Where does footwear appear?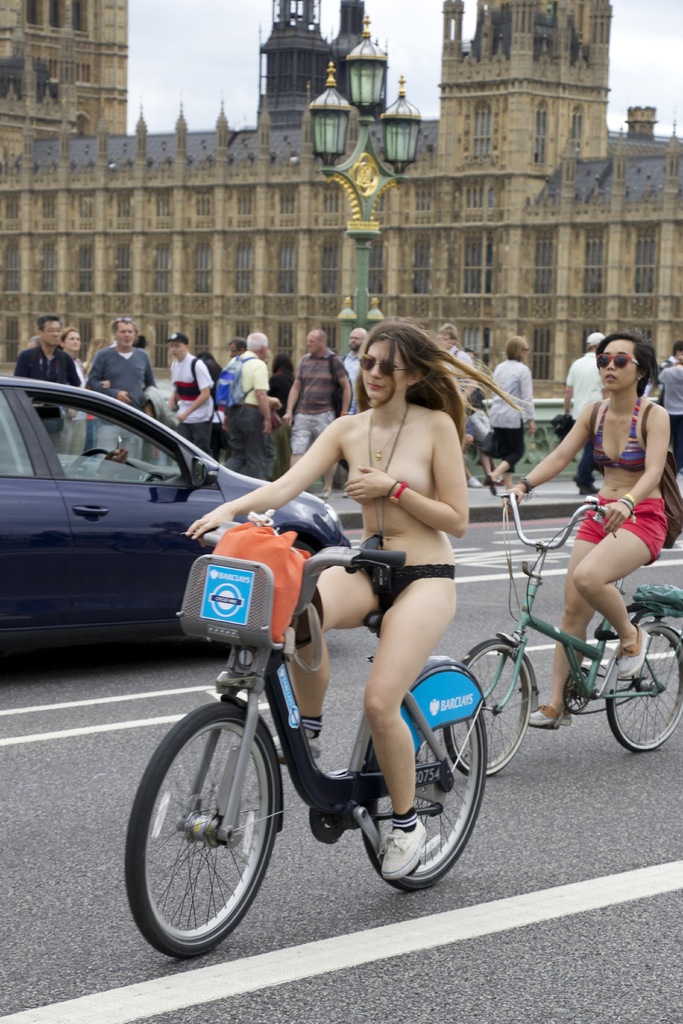
Appears at box=[313, 488, 331, 498].
